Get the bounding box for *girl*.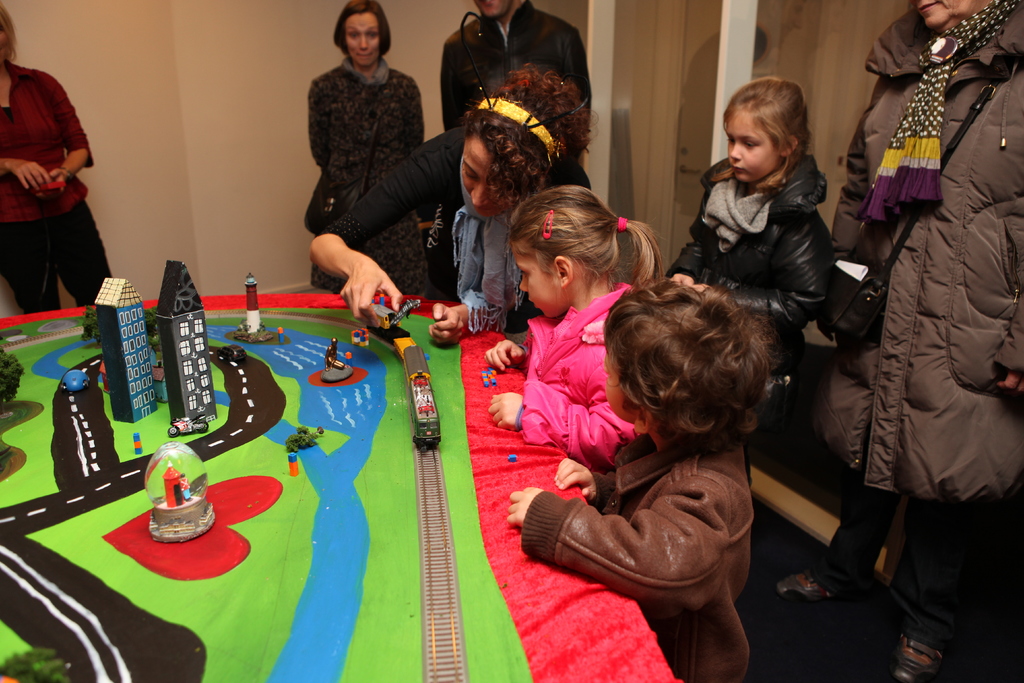
select_region(490, 186, 660, 464).
